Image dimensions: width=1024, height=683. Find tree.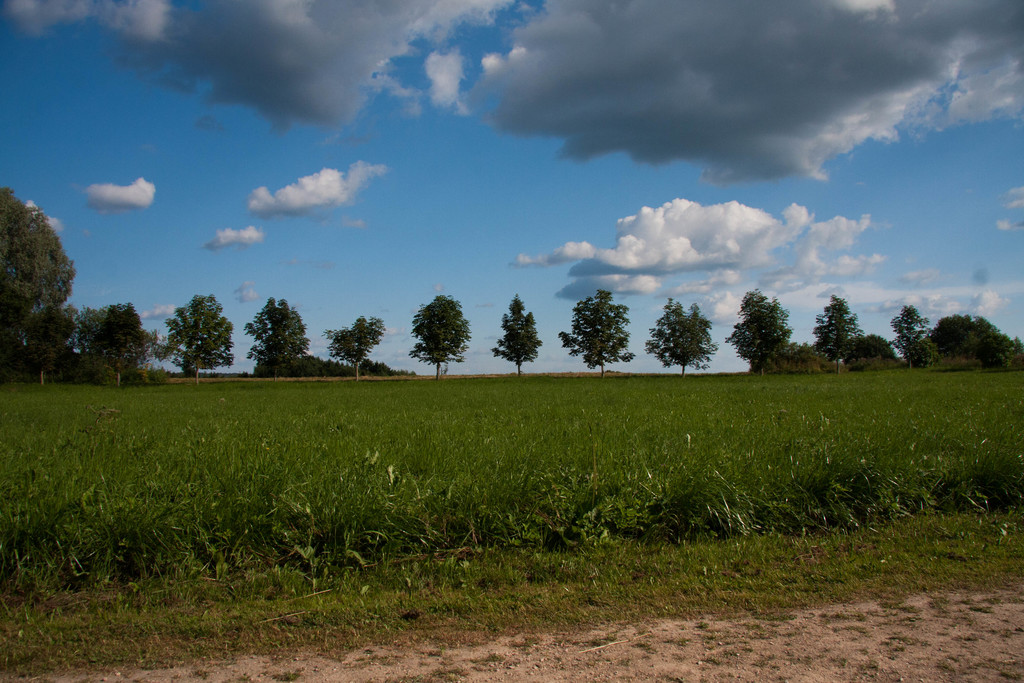
BBox(812, 284, 859, 375).
